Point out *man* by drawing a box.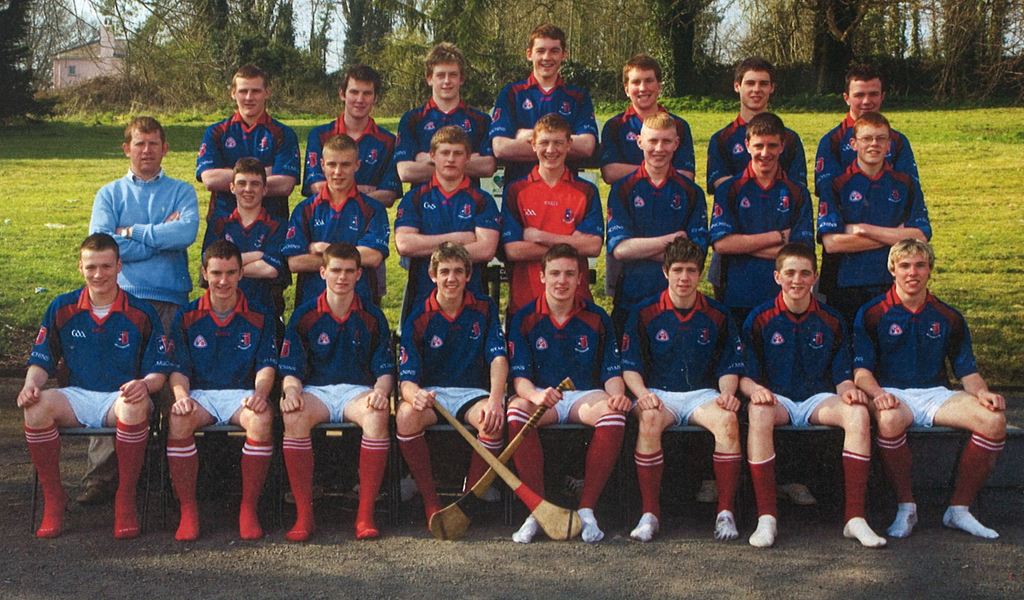
(left=599, top=53, right=712, bottom=197).
